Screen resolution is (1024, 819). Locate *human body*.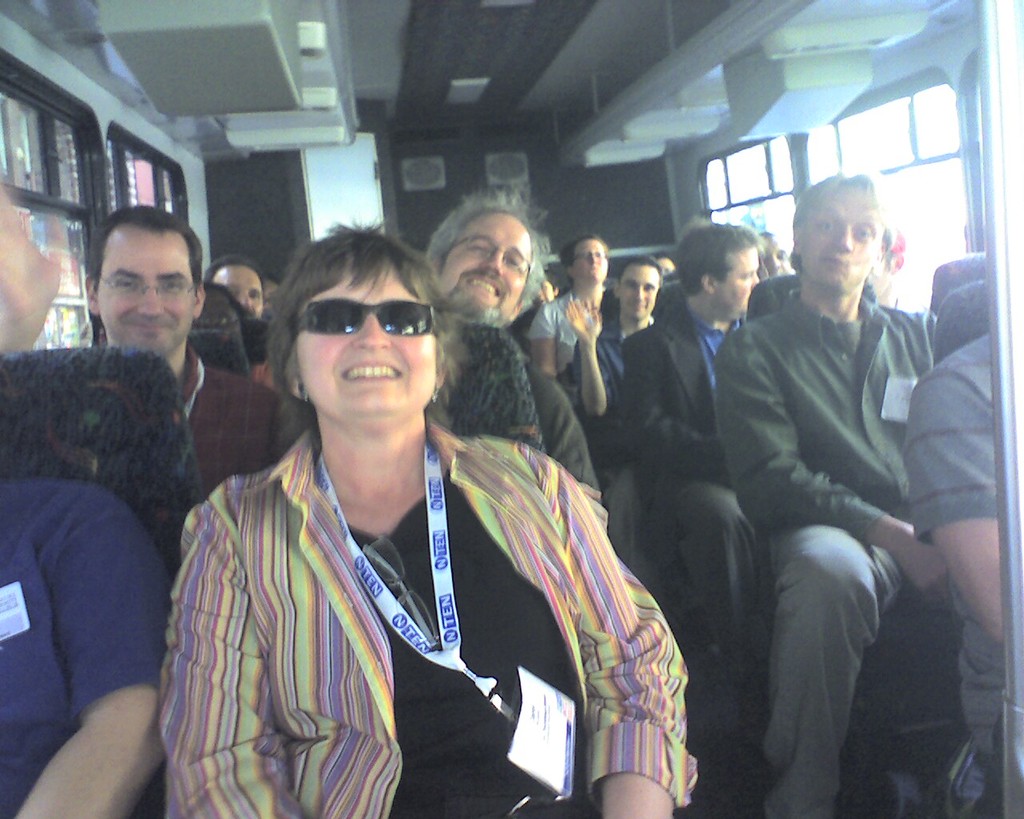
Rect(152, 244, 645, 807).
